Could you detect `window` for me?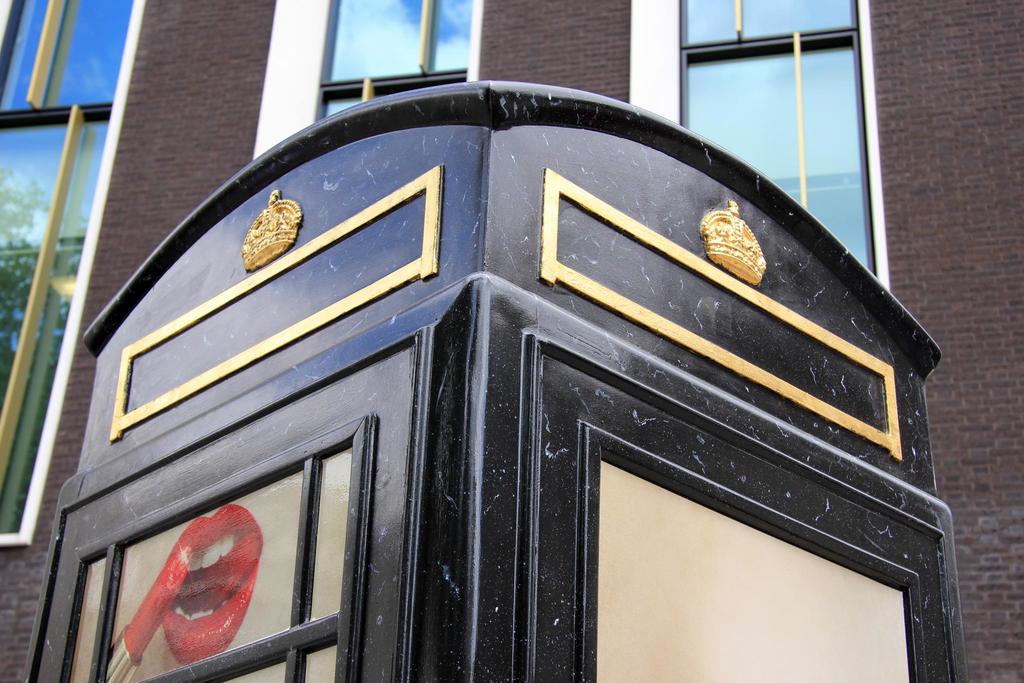
Detection result: 669, 0, 896, 290.
